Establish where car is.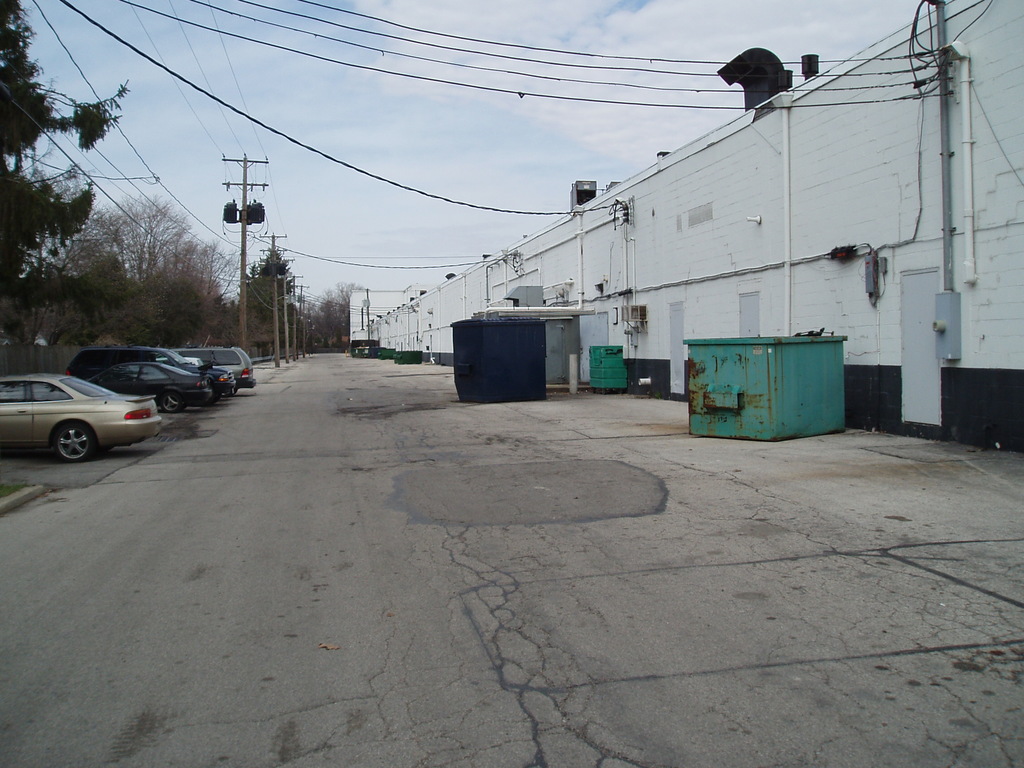
Established at 0:373:164:465.
